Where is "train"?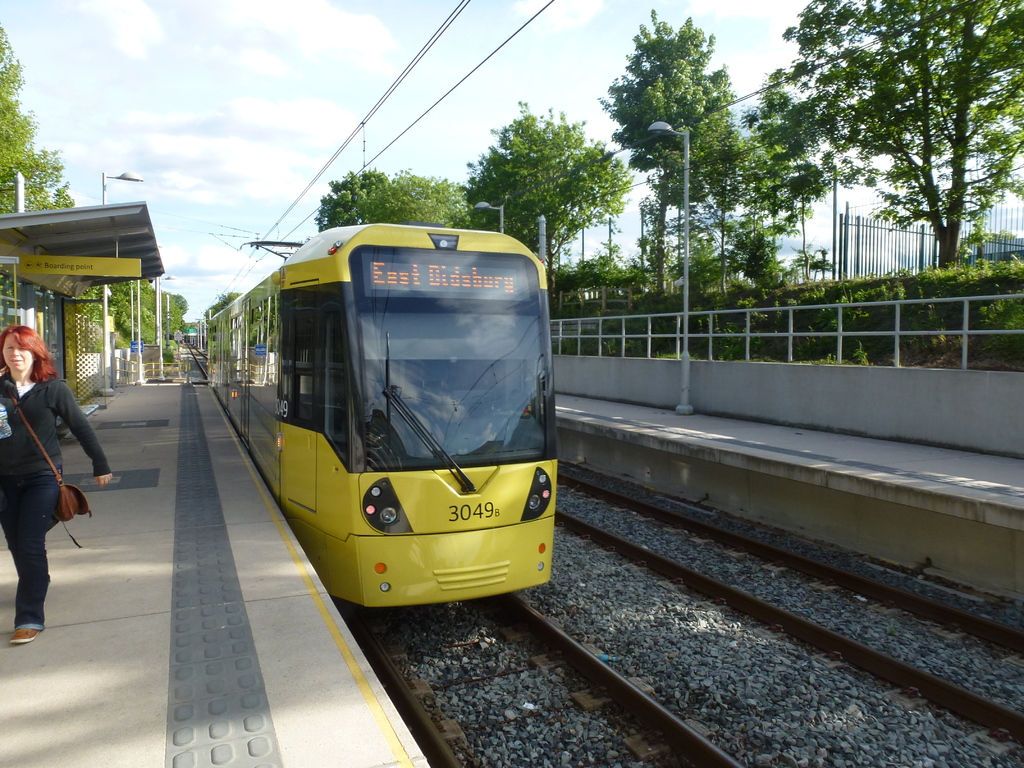
<region>207, 222, 559, 621</region>.
